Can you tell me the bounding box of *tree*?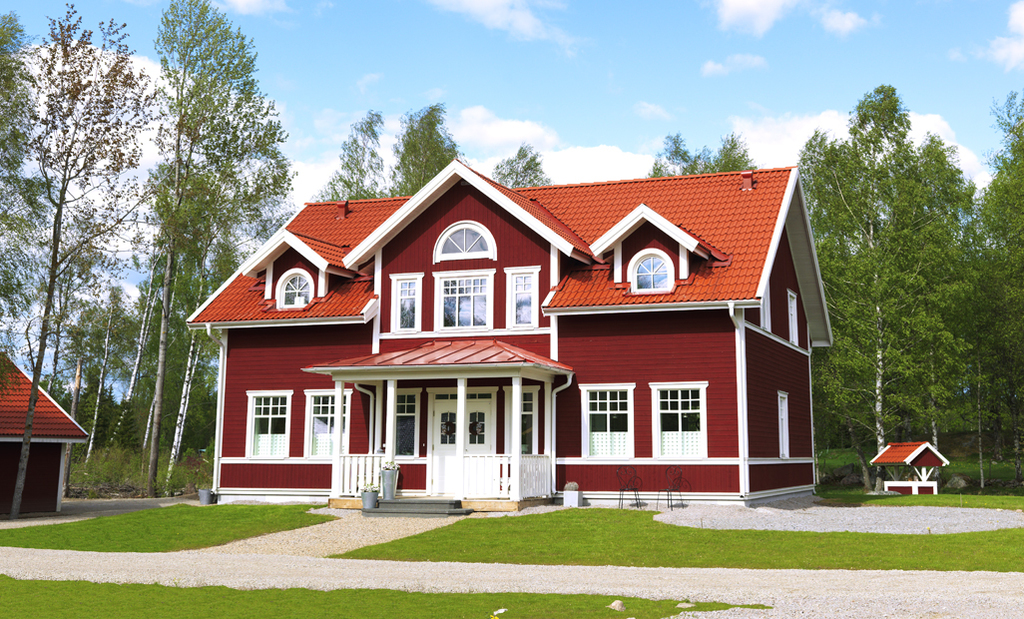
l=0, t=12, r=60, b=397.
